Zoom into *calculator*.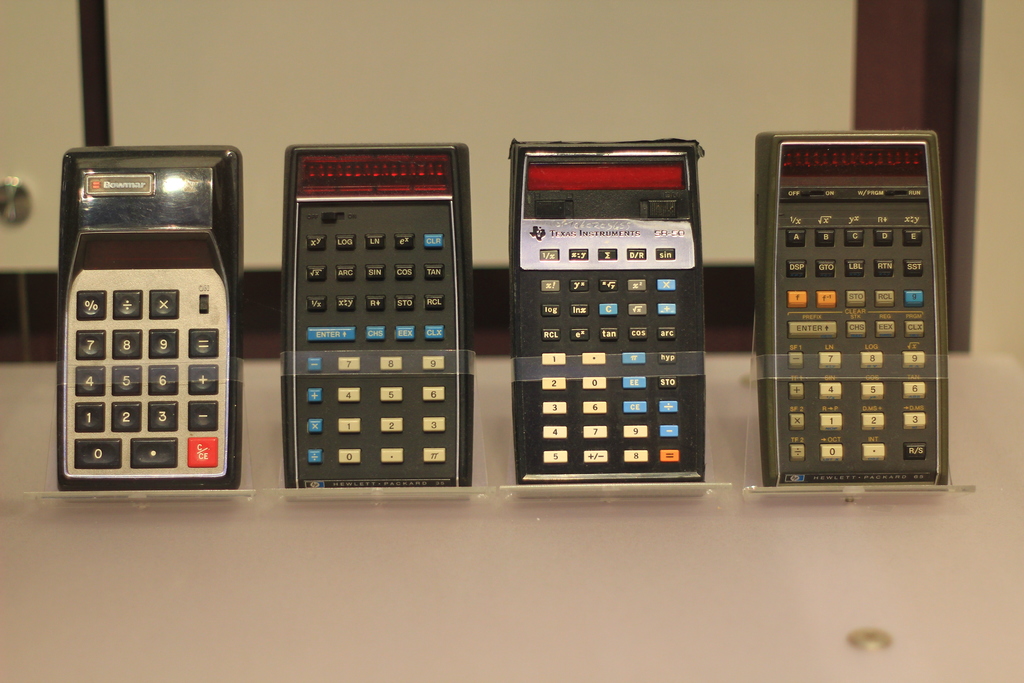
Zoom target: 278, 143, 472, 493.
